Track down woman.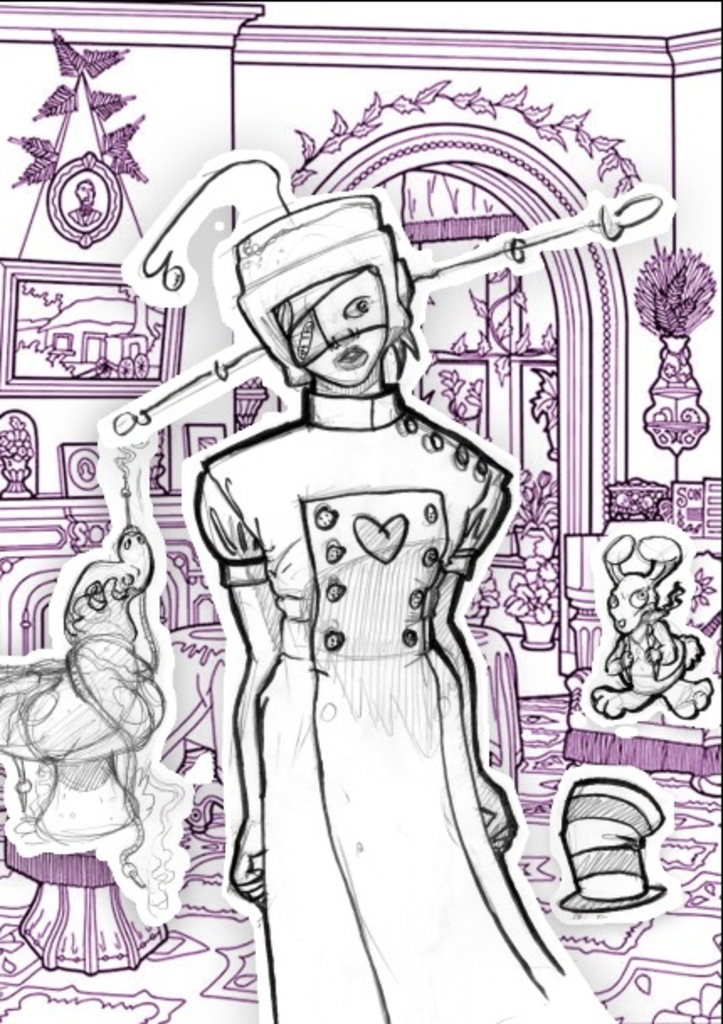
Tracked to [x1=188, y1=192, x2=612, y2=1022].
